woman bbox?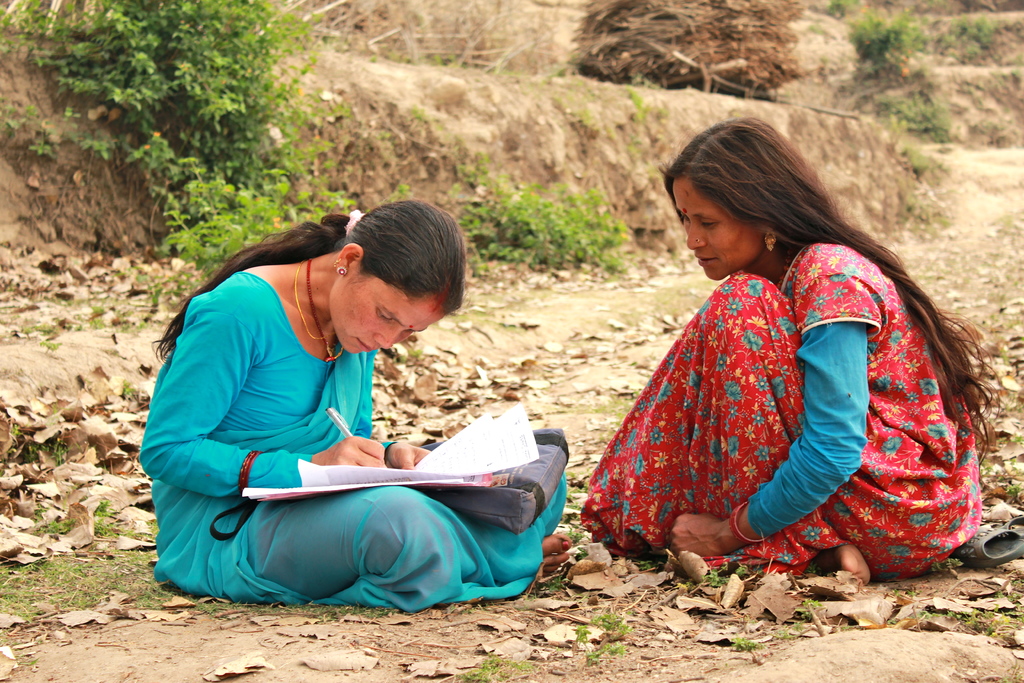
bbox=[628, 134, 979, 621]
